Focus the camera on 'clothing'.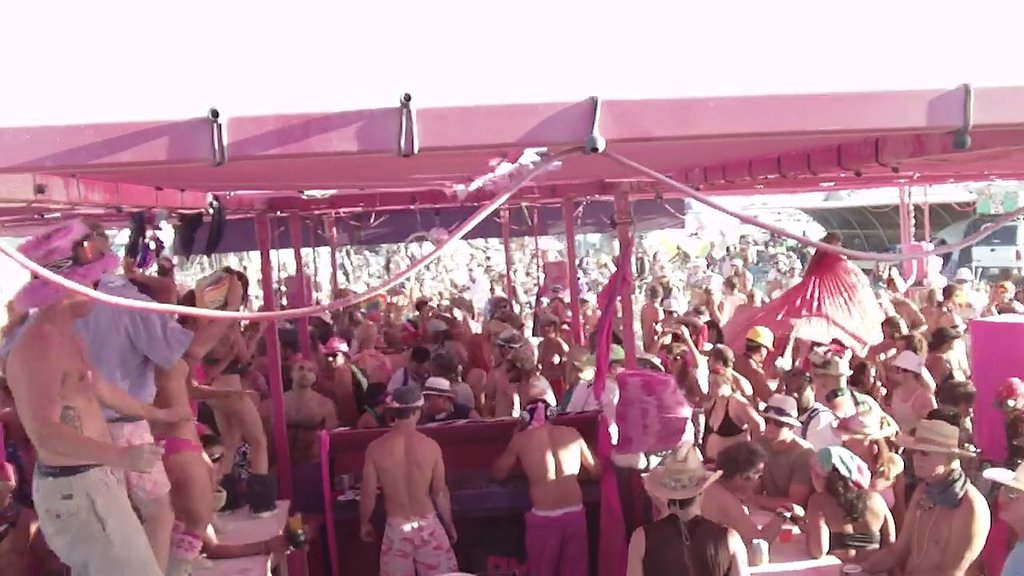
Focus region: detection(697, 394, 742, 436).
